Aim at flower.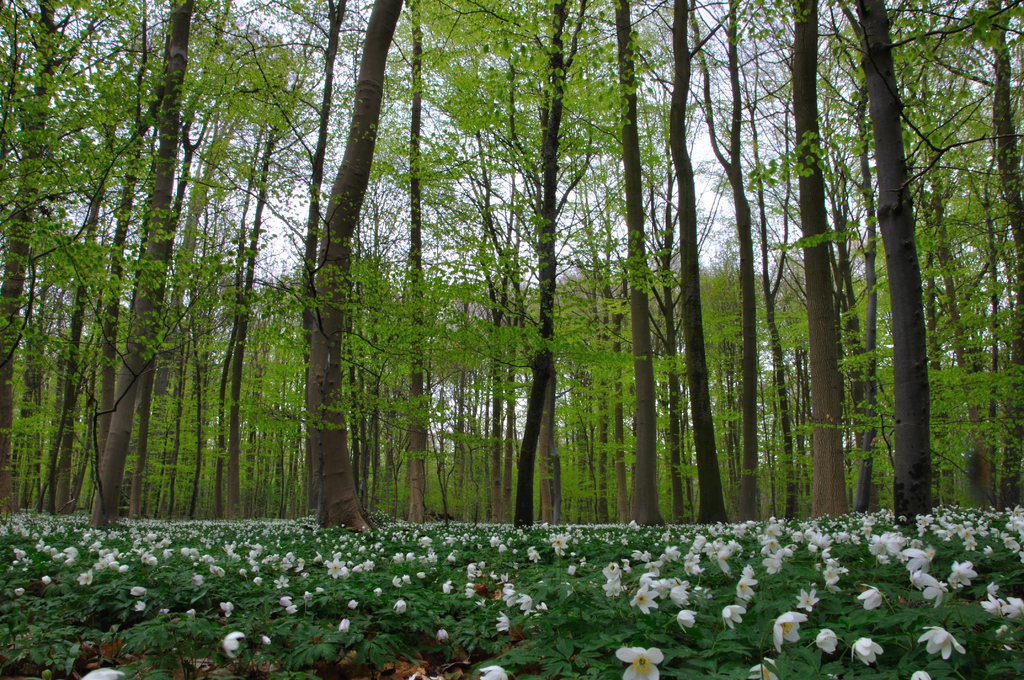
Aimed at left=483, top=667, right=509, bottom=679.
